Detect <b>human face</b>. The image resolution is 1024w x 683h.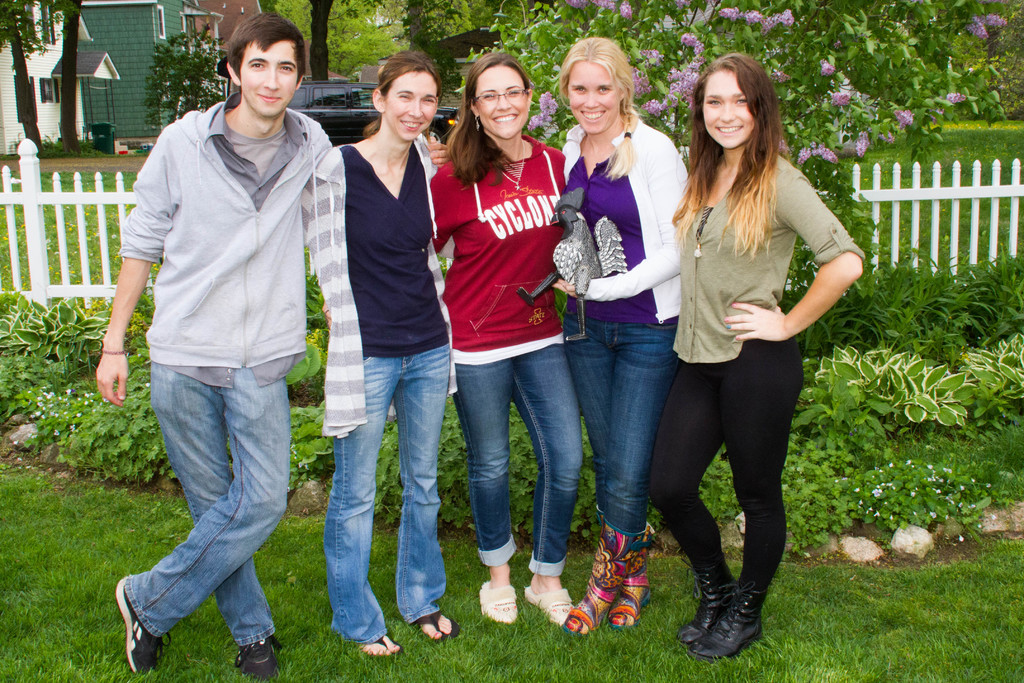
239:40:305:115.
